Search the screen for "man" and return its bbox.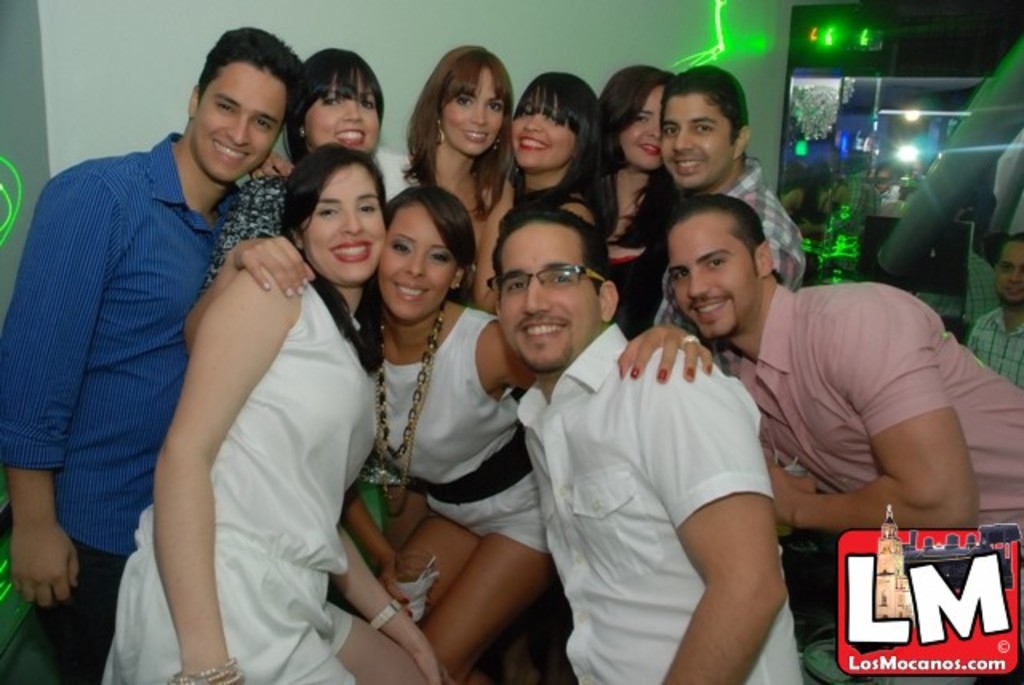
Found: 483 208 803 683.
